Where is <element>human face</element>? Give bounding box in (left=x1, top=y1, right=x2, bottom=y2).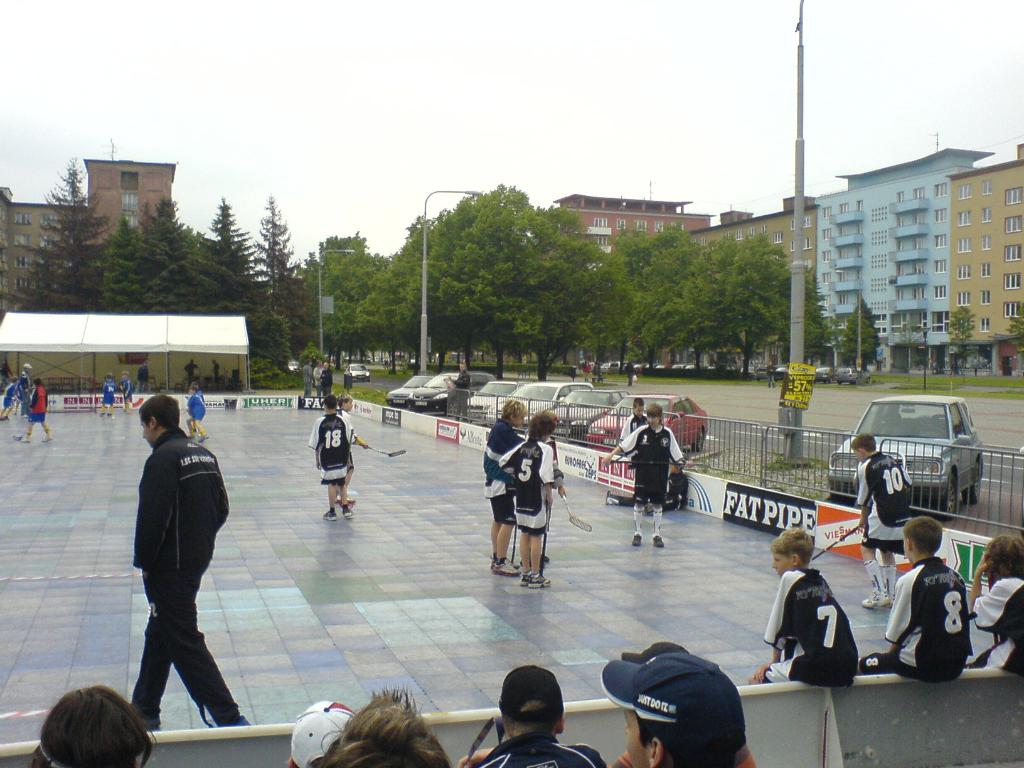
(left=515, top=412, right=525, bottom=429).
